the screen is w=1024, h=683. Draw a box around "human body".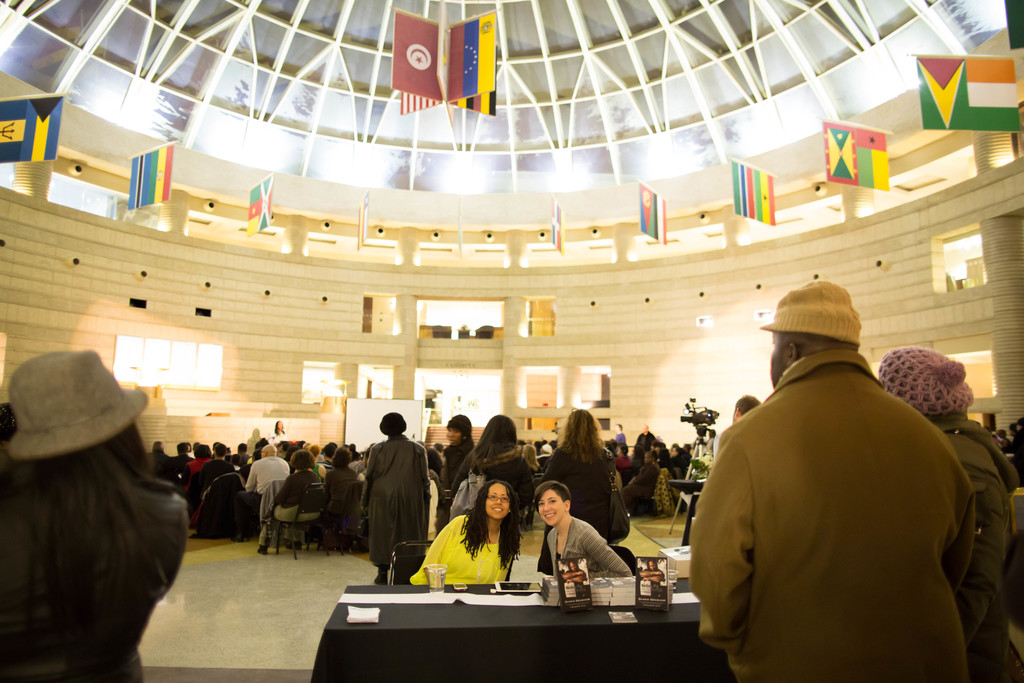
box(279, 472, 319, 522).
